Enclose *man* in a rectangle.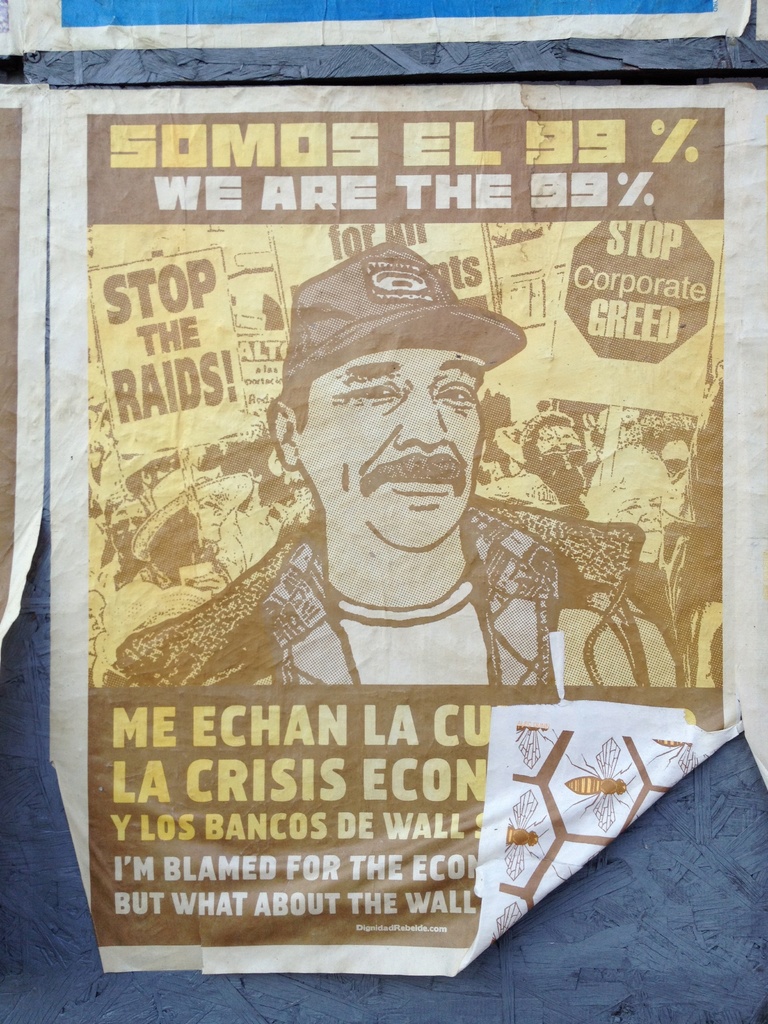
<bbox>199, 277, 575, 728</bbox>.
